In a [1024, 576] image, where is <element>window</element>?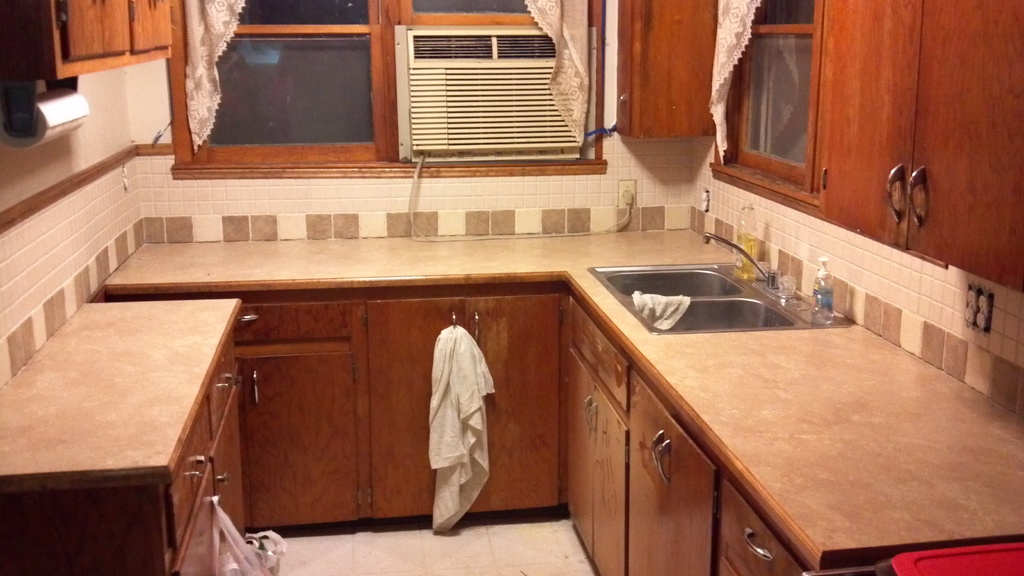
{"left": 187, "top": 0, "right": 607, "bottom": 173}.
